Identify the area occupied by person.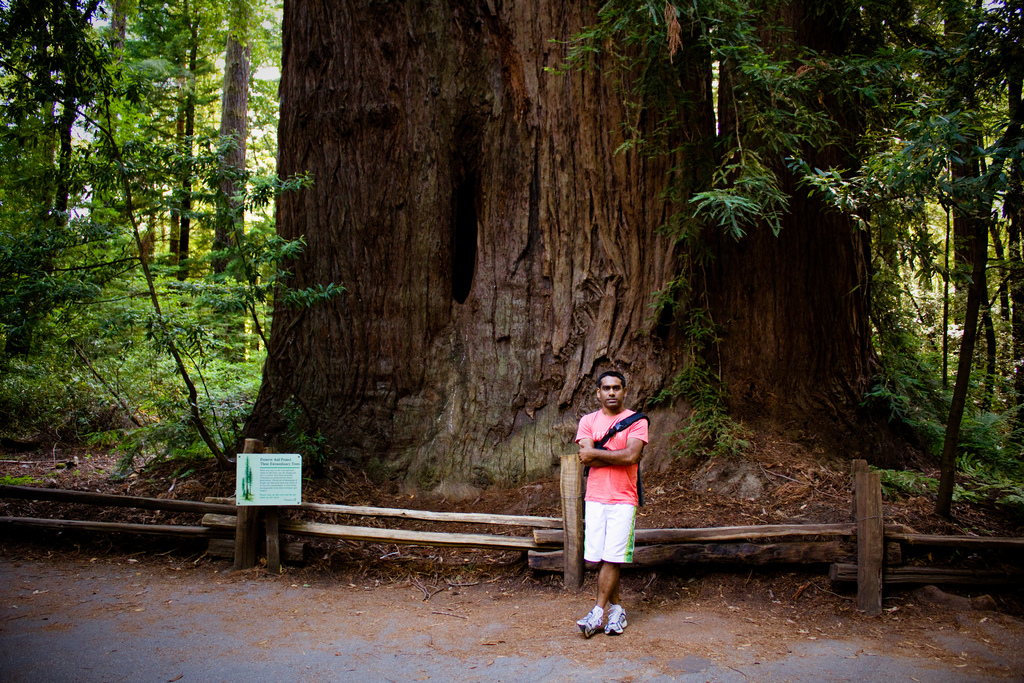
Area: bbox=(575, 370, 648, 639).
